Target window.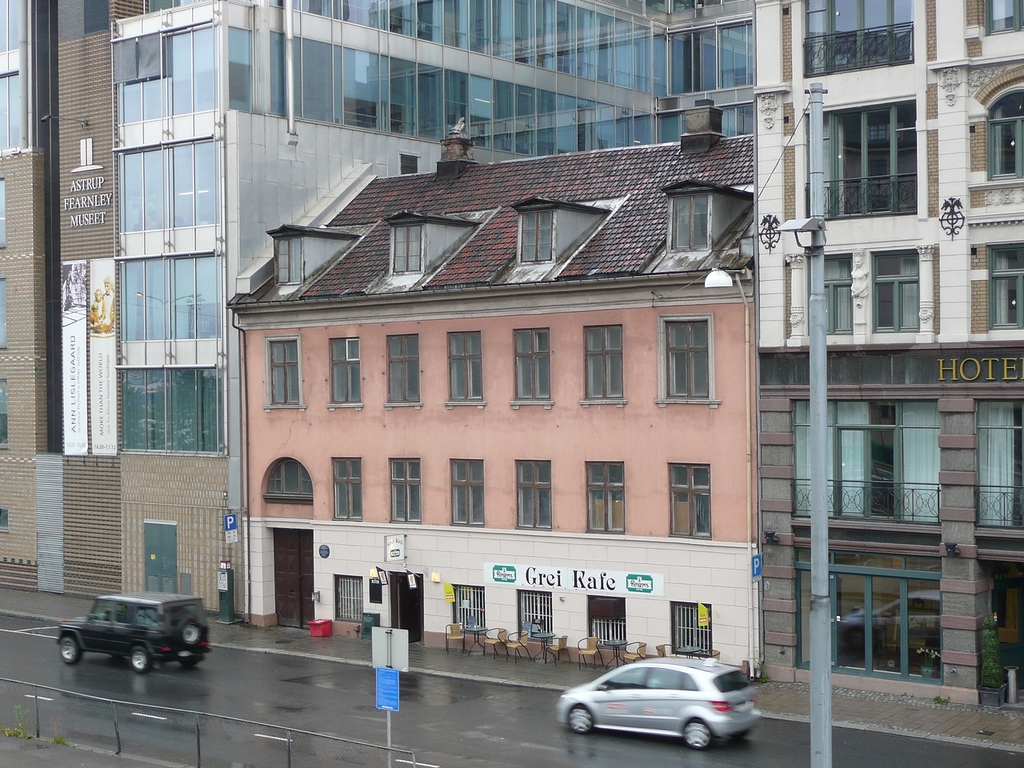
Target region: detection(114, 15, 221, 119).
